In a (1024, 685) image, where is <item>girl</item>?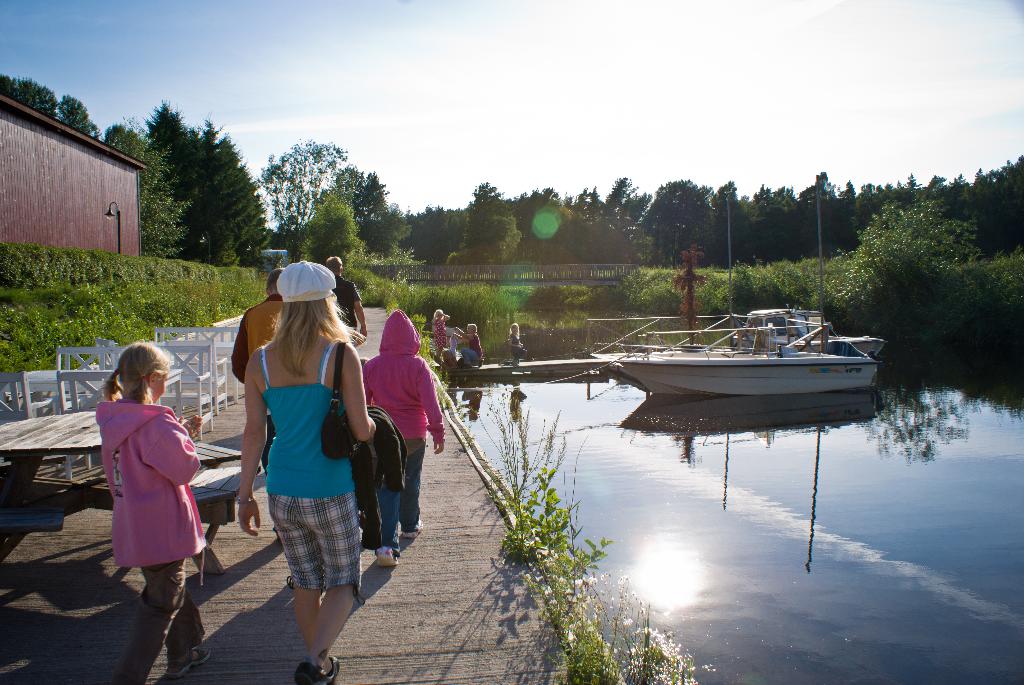
[96, 343, 207, 684].
